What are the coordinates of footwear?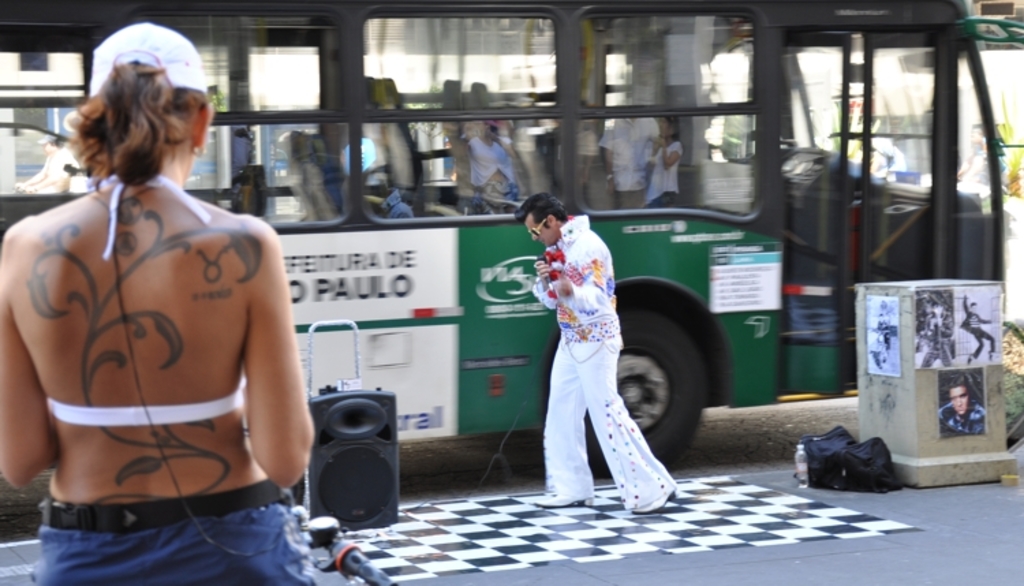
[639,485,679,511].
